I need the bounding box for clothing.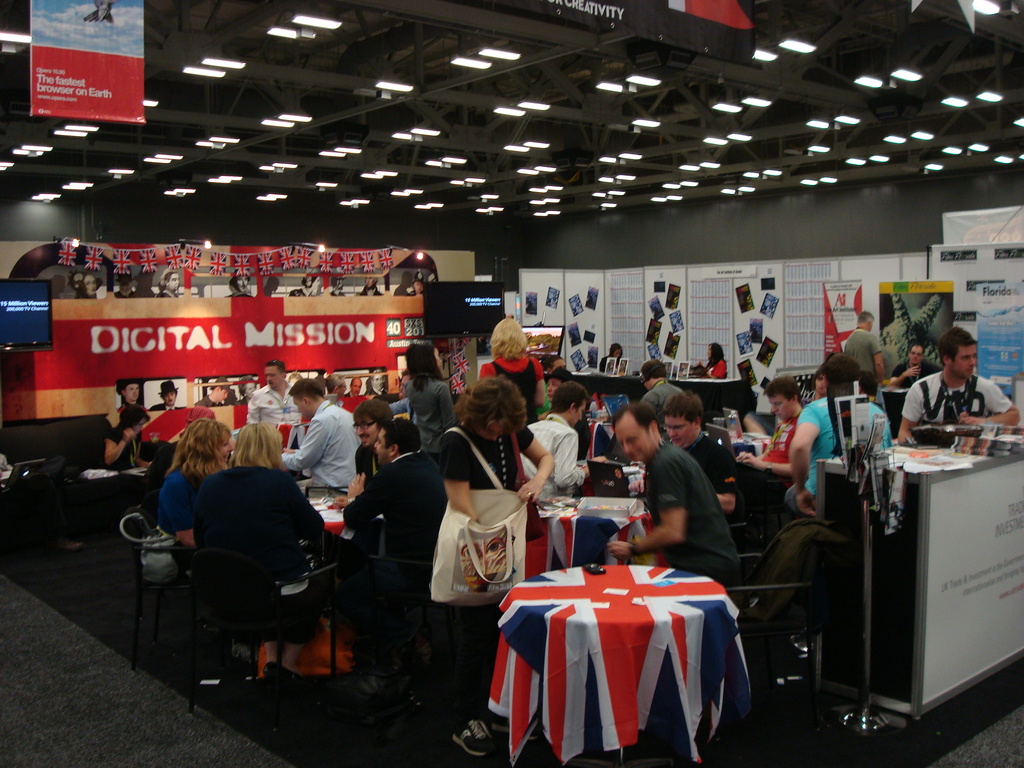
Here it is: 113/288/134/298.
